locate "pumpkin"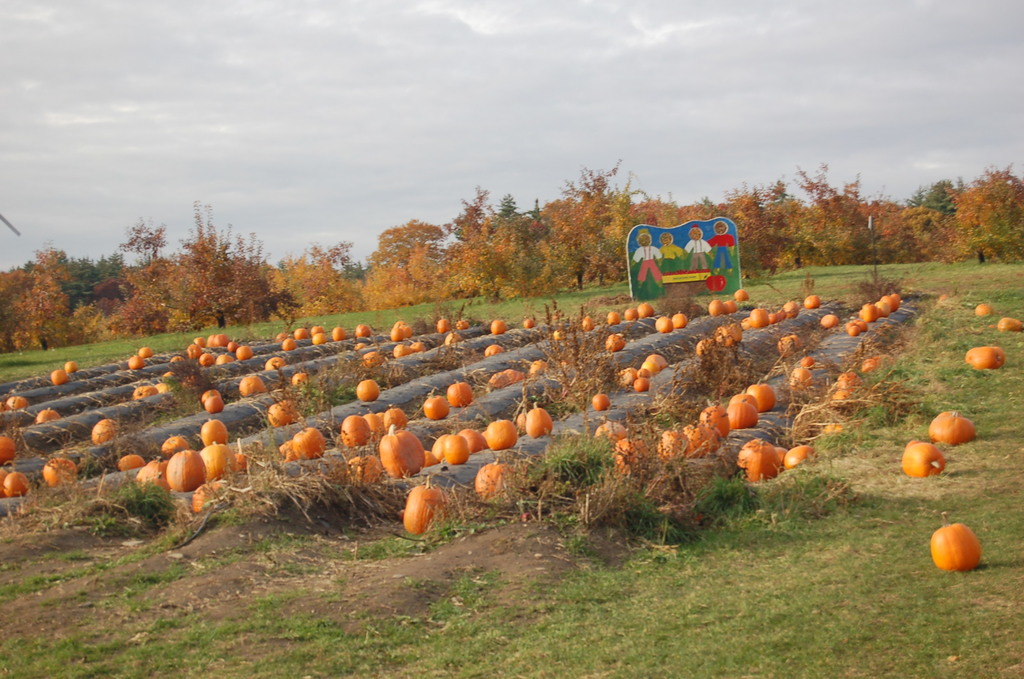
select_region(436, 315, 452, 334)
